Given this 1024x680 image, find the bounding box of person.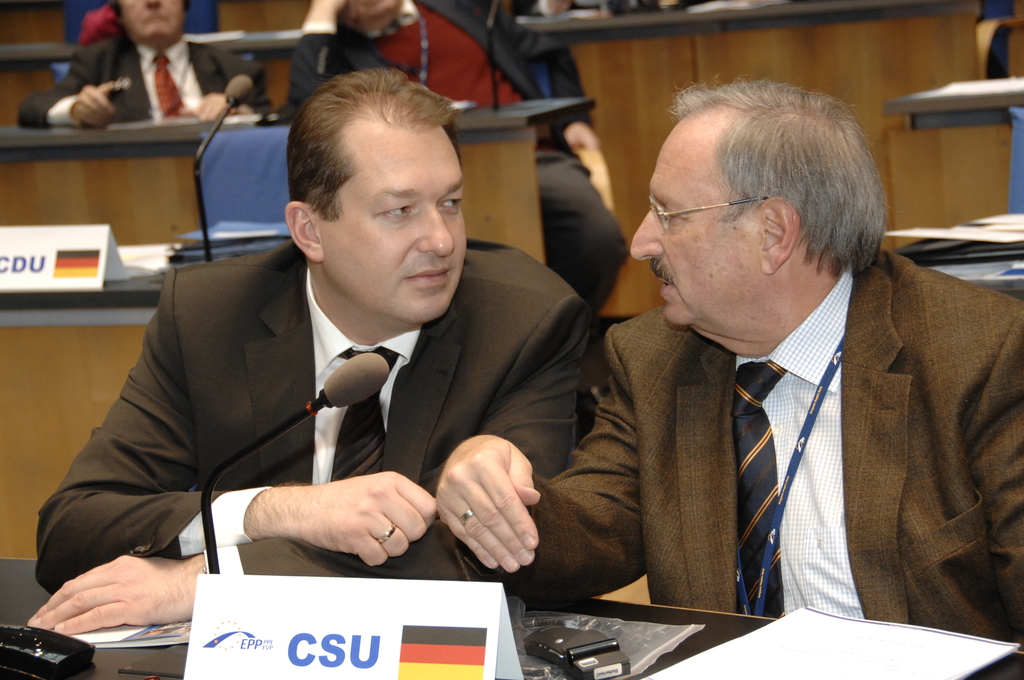
[left=290, top=0, right=626, bottom=314].
